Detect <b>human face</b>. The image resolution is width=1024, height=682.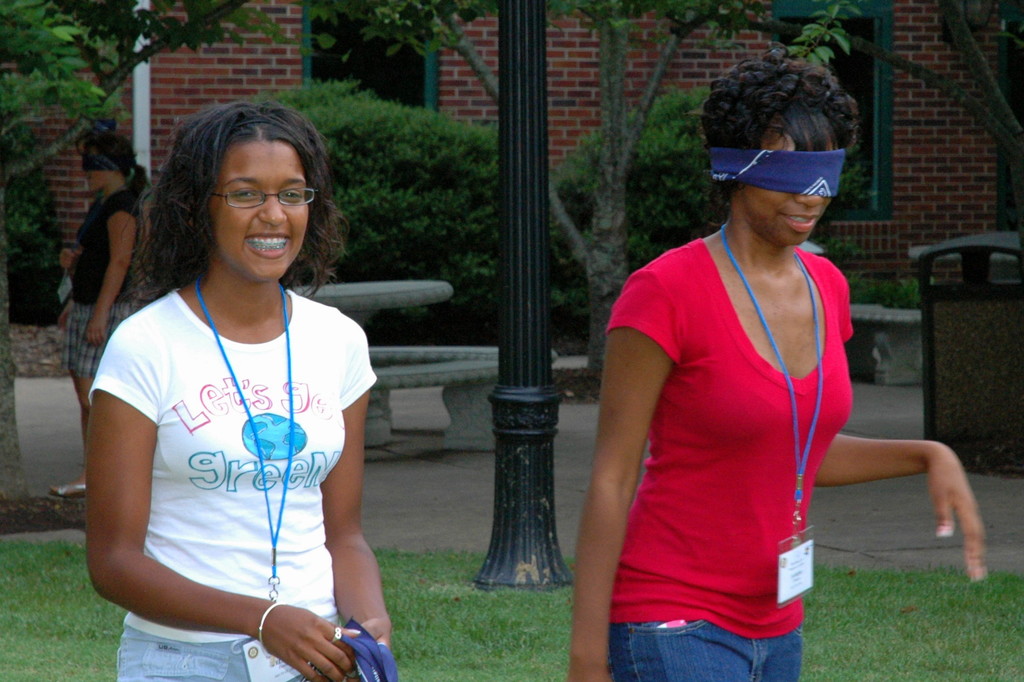
region(746, 131, 829, 244).
